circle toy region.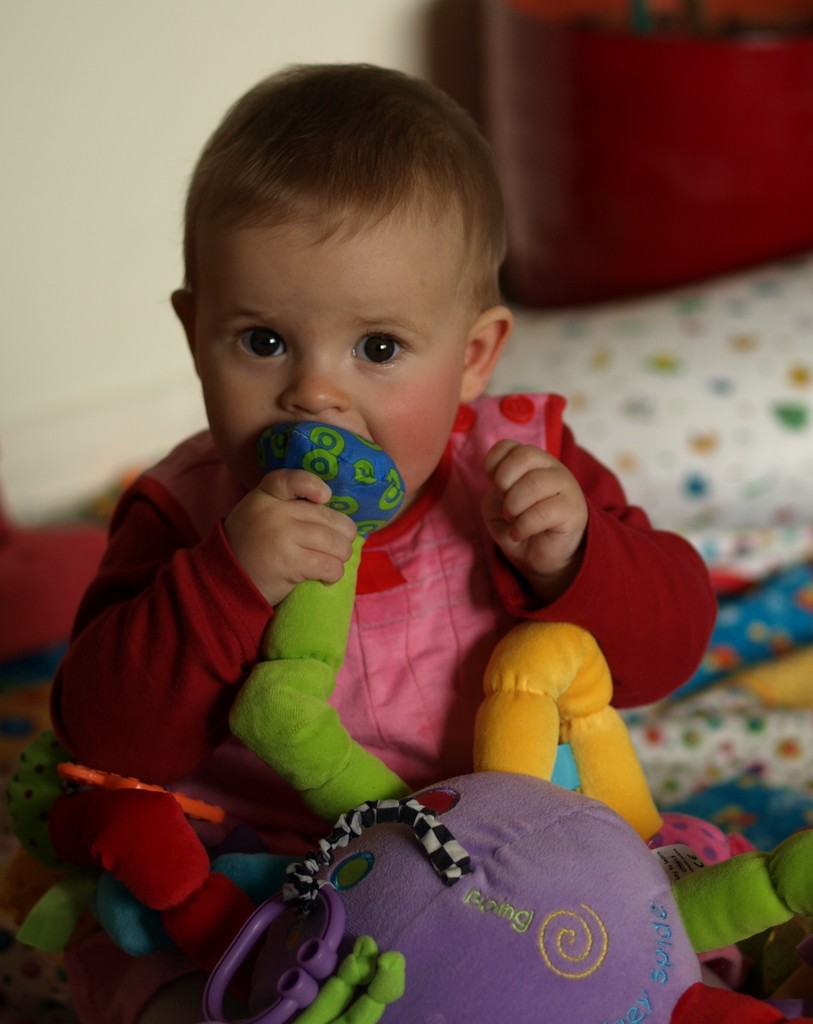
Region: (x1=60, y1=762, x2=224, y2=820).
